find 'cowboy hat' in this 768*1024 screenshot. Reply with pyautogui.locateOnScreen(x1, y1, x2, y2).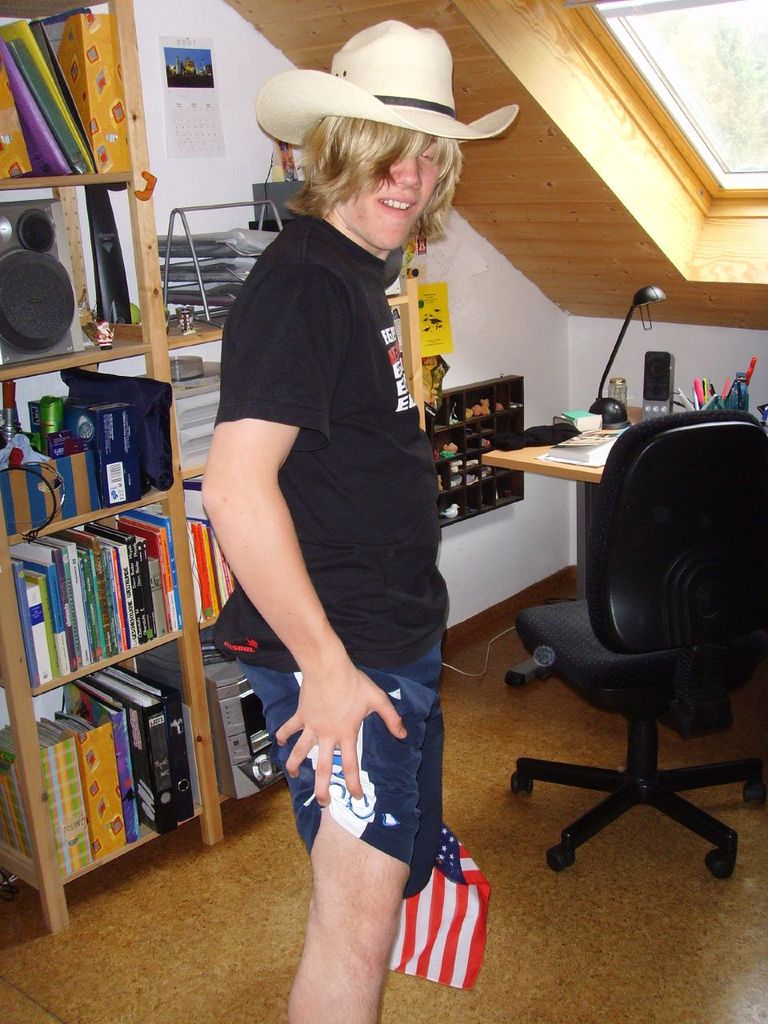
pyautogui.locateOnScreen(281, 11, 498, 188).
